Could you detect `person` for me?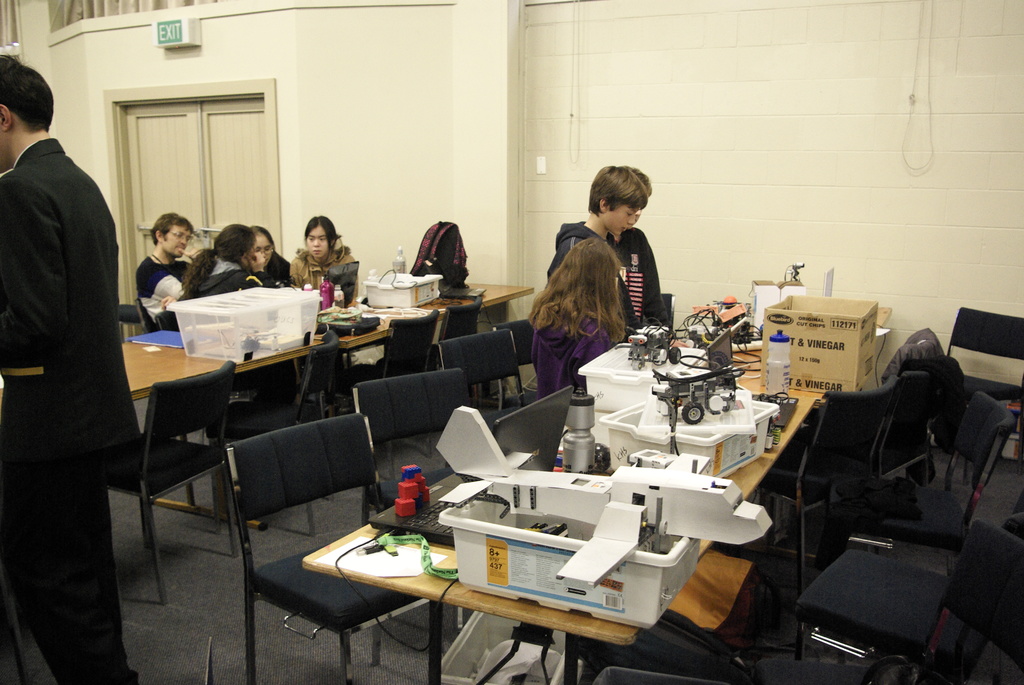
Detection result: (x1=609, y1=167, x2=667, y2=338).
